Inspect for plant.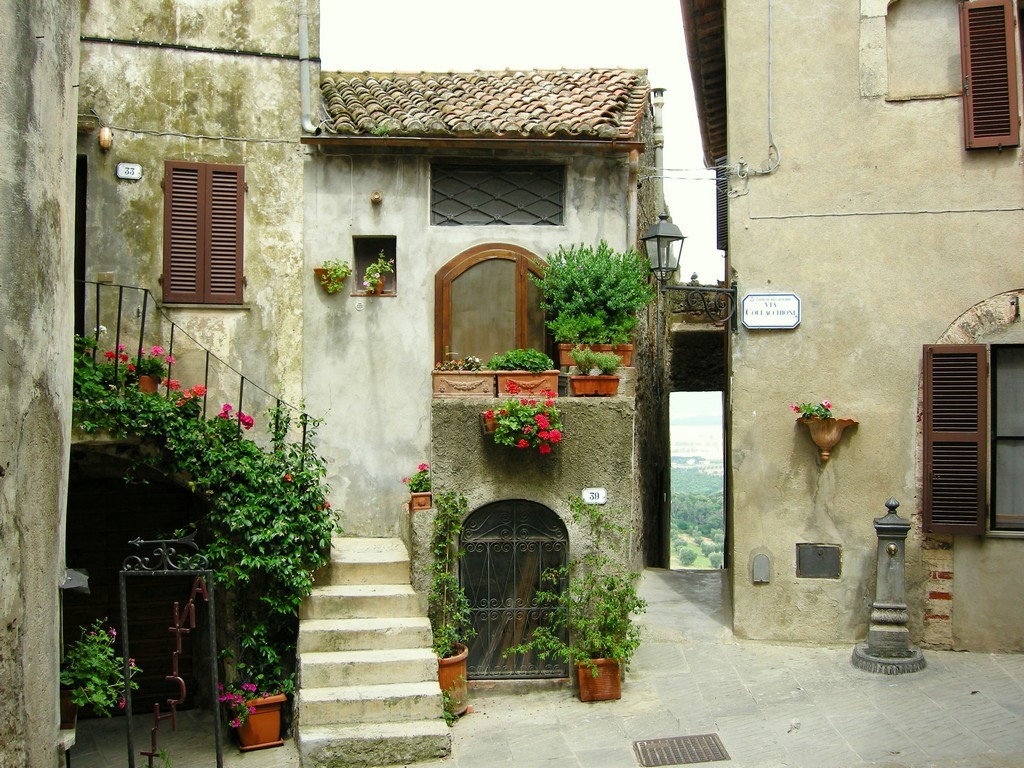
Inspection: 488,345,591,384.
